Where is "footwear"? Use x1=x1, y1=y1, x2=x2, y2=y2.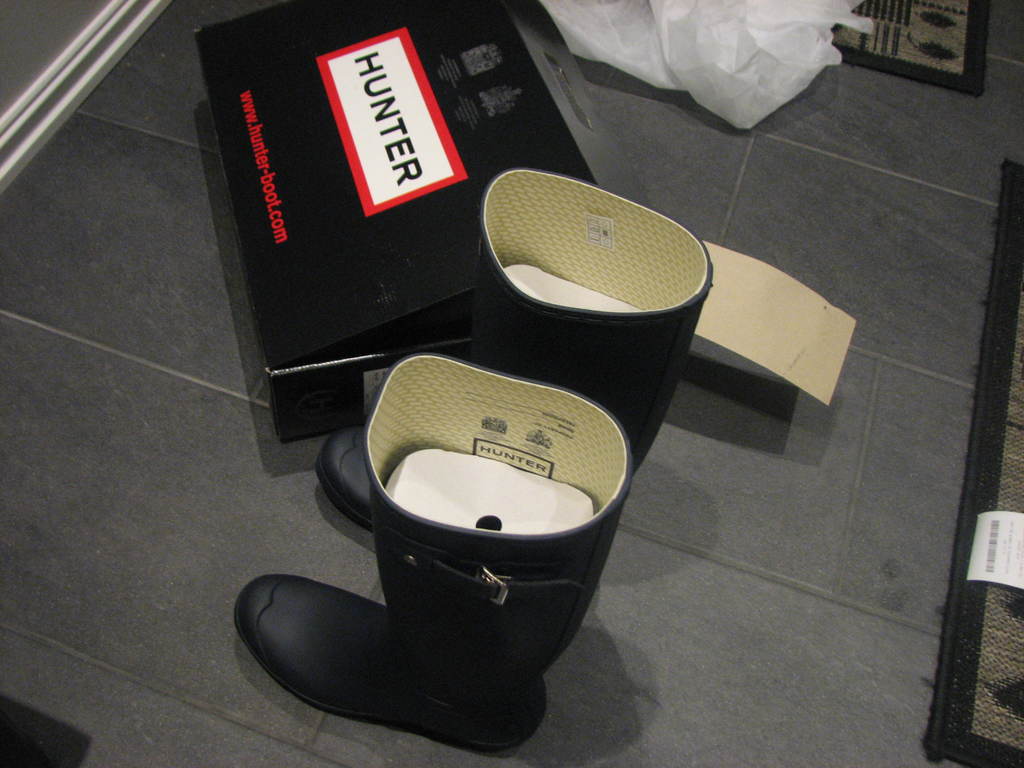
x1=315, y1=167, x2=713, y2=529.
